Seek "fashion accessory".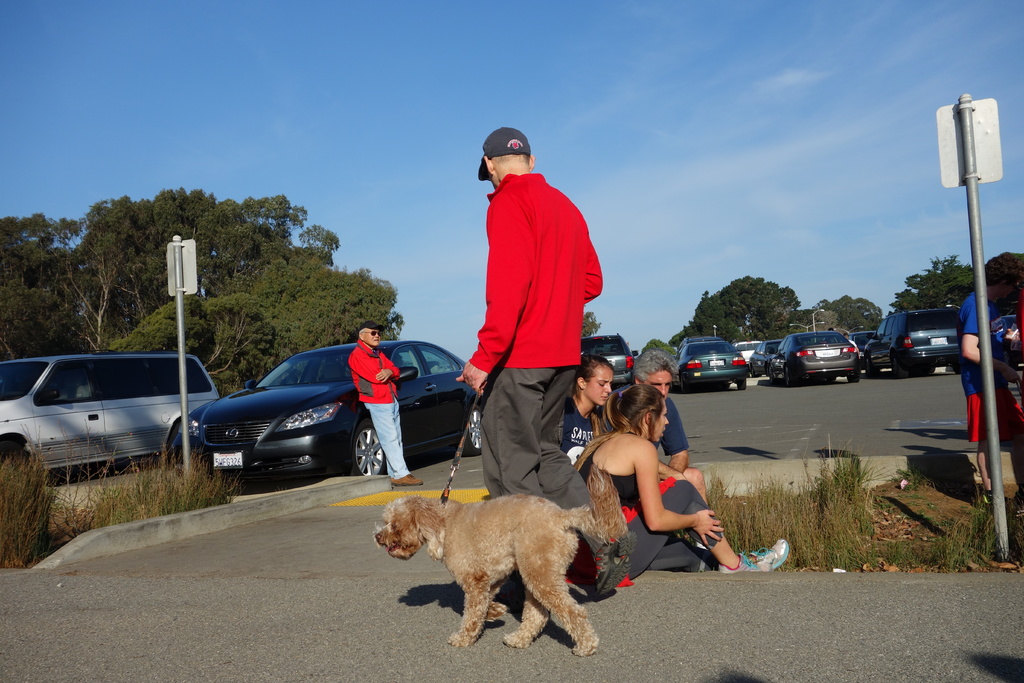
<box>593,527,637,602</box>.
